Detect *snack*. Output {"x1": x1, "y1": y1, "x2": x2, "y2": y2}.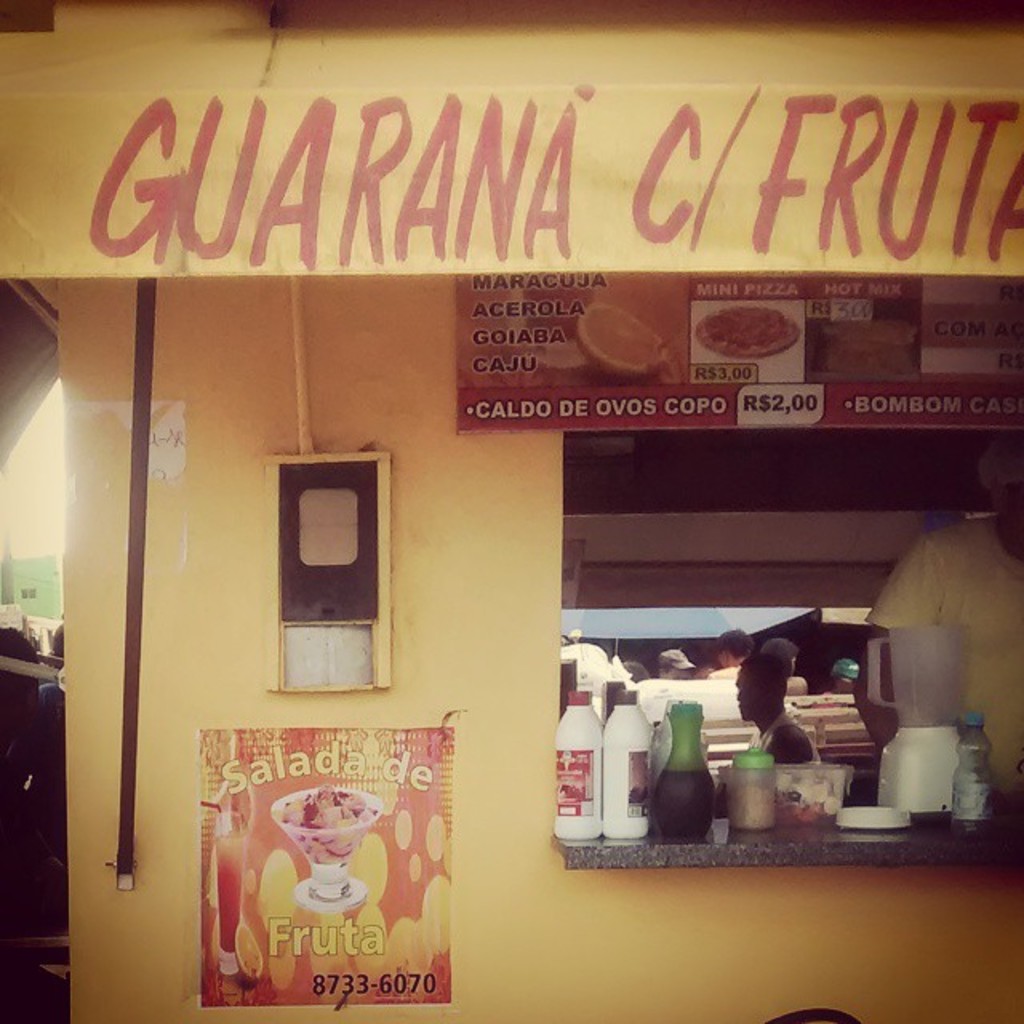
{"x1": 168, "y1": 722, "x2": 456, "y2": 995}.
